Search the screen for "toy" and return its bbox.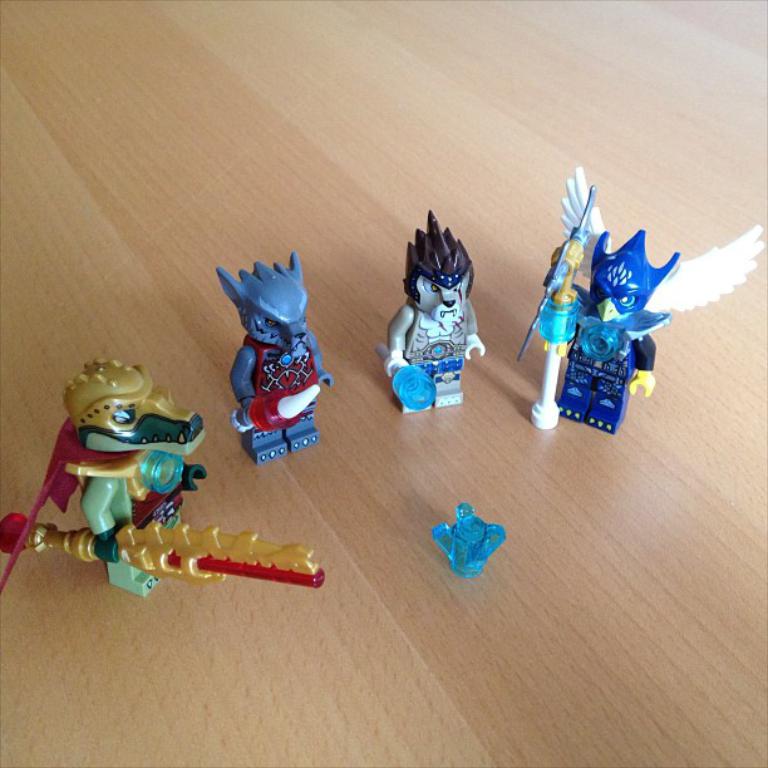
Found: [517, 163, 765, 430].
